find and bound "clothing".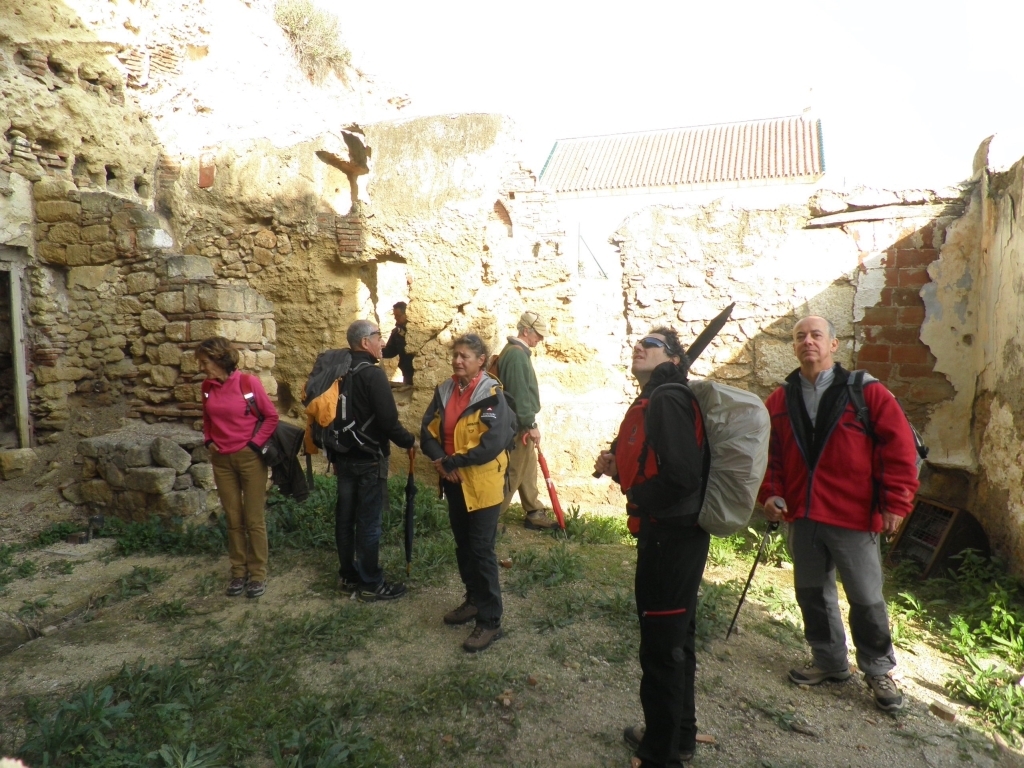
Bound: x1=381, y1=320, x2=412, y2=382.
